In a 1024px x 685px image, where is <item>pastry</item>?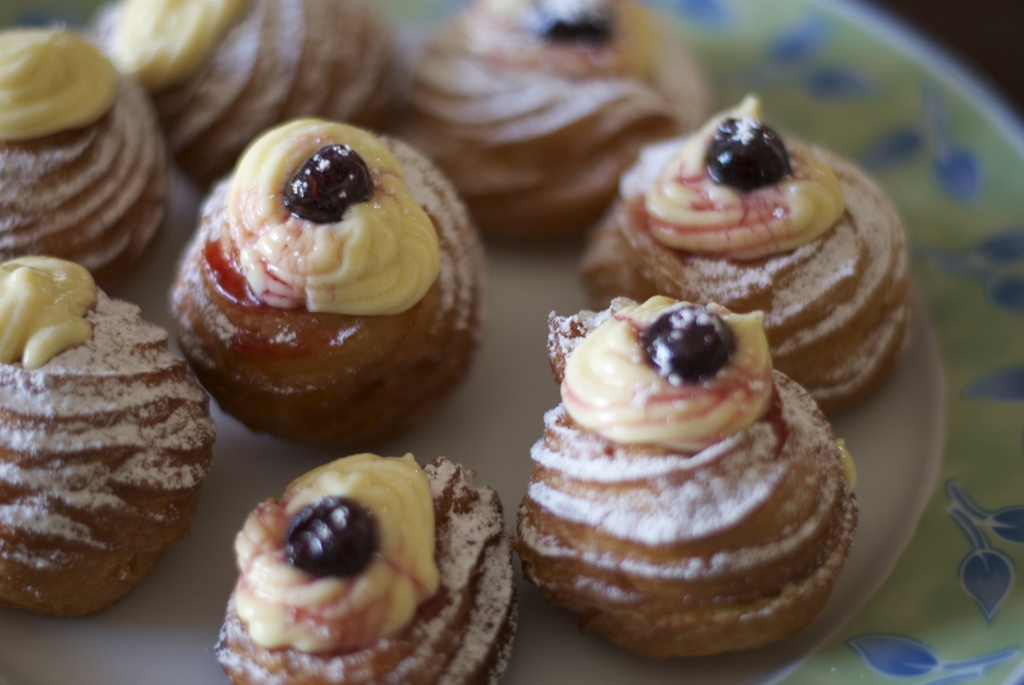
(0, 250, 215, 623).
